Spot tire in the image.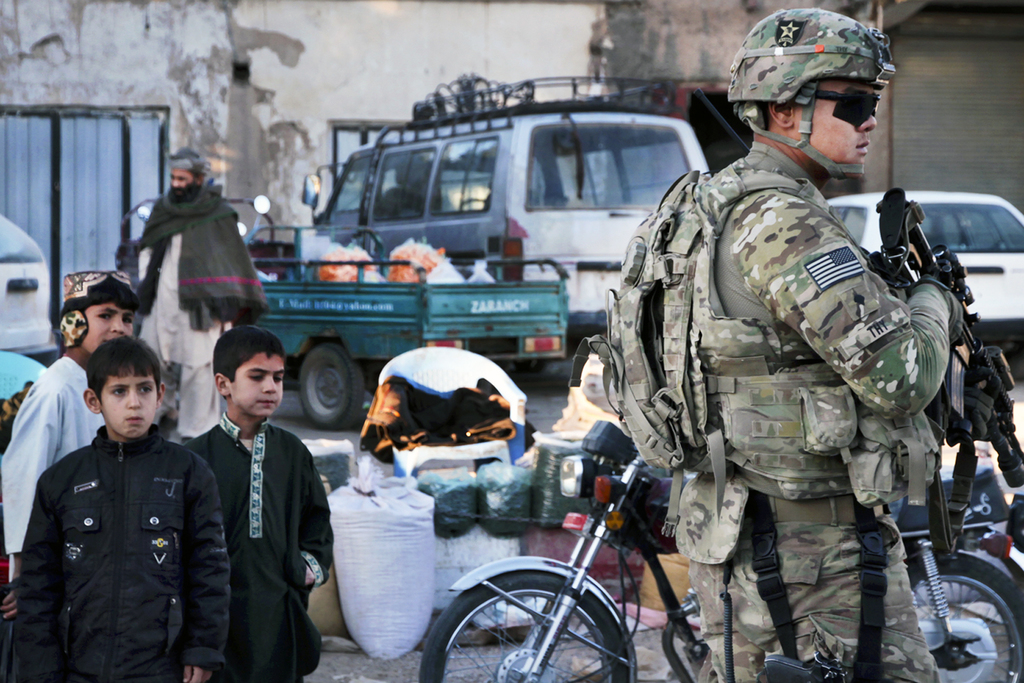
tire found at [x1=438, y1=556, x2=623, y2=668].
